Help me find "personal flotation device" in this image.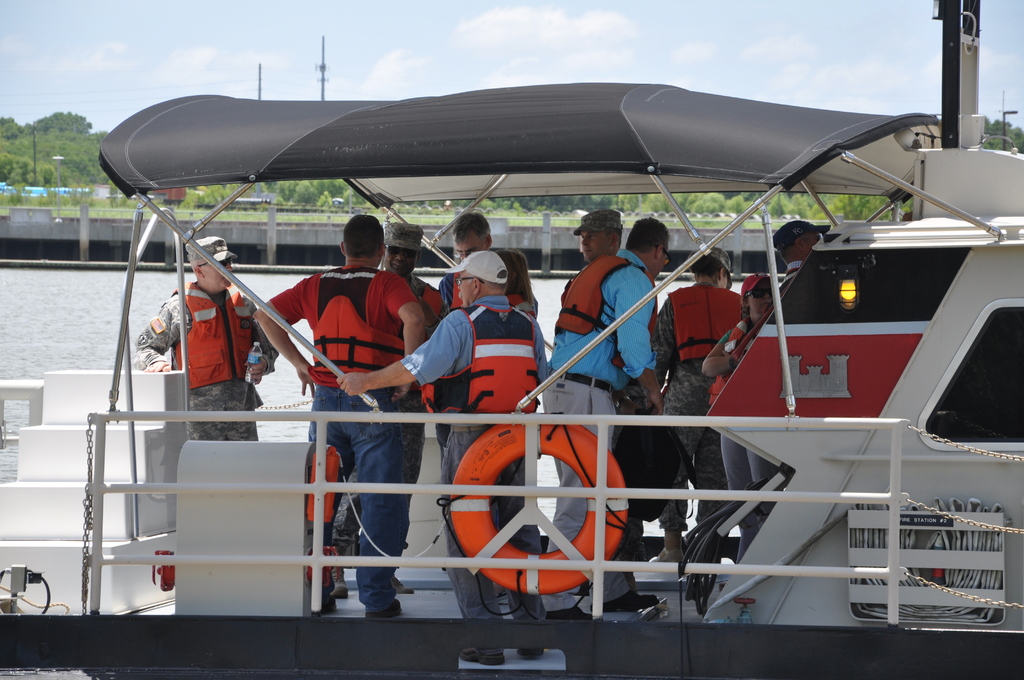
Found it: crop(413, 285, 439, 404).
